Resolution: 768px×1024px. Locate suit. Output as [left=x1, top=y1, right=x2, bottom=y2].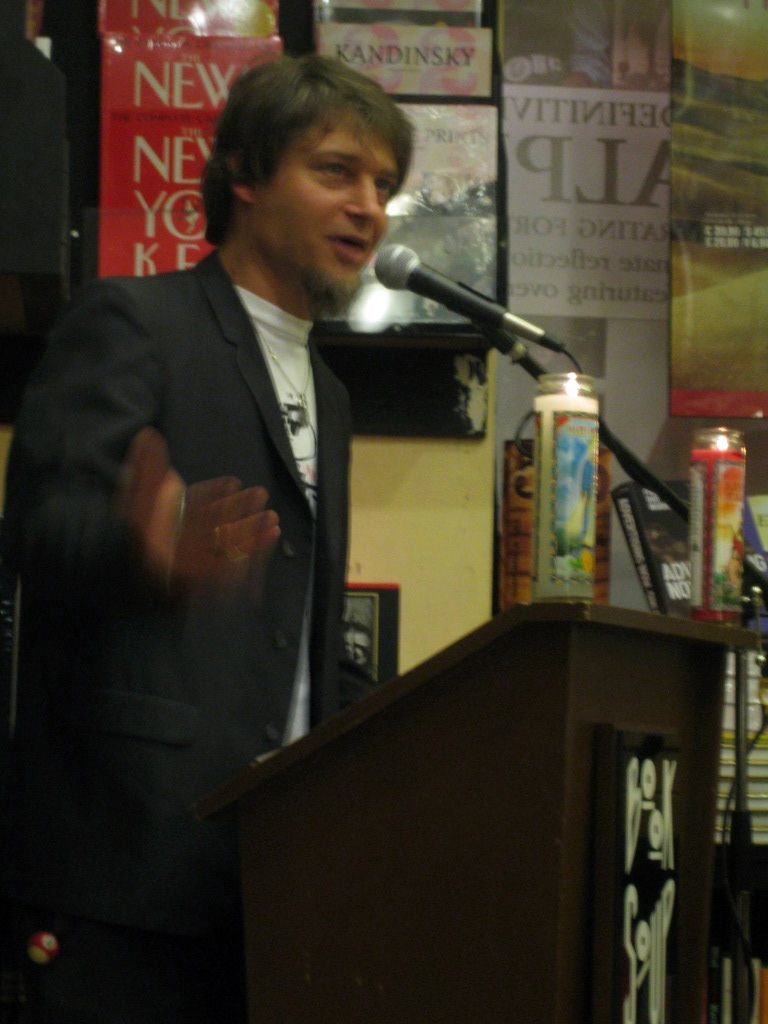
[left=22, top=185, right=392, bottom=943].
